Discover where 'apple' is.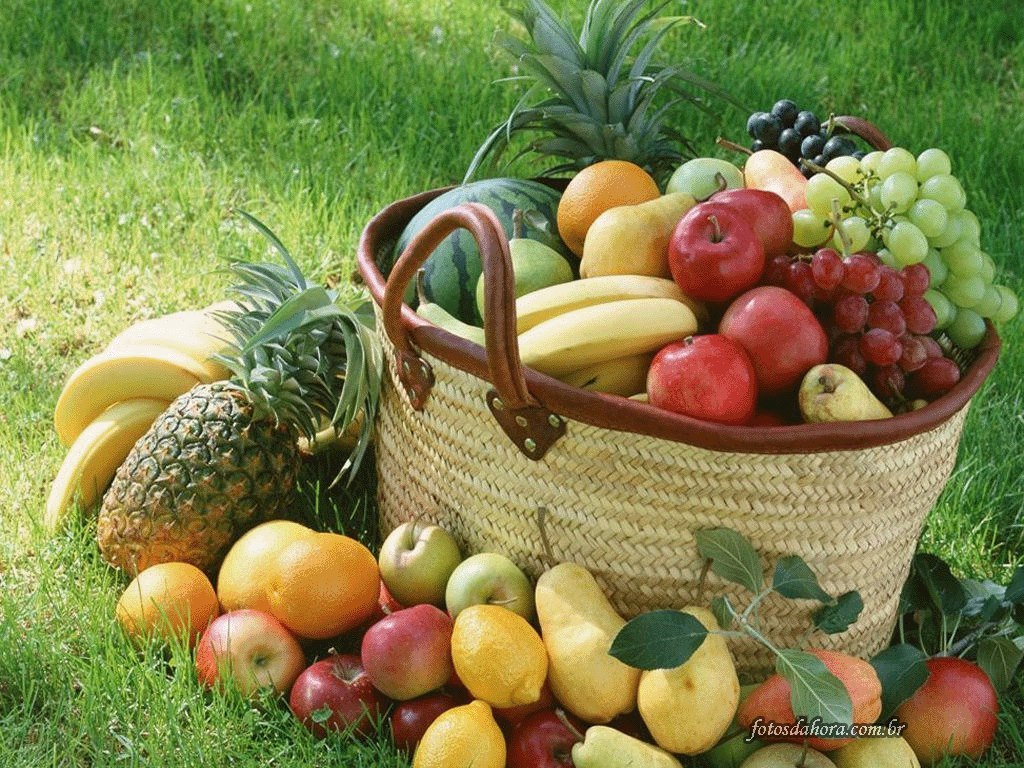
Discovered at BBox(192, 609, 308, 705).
